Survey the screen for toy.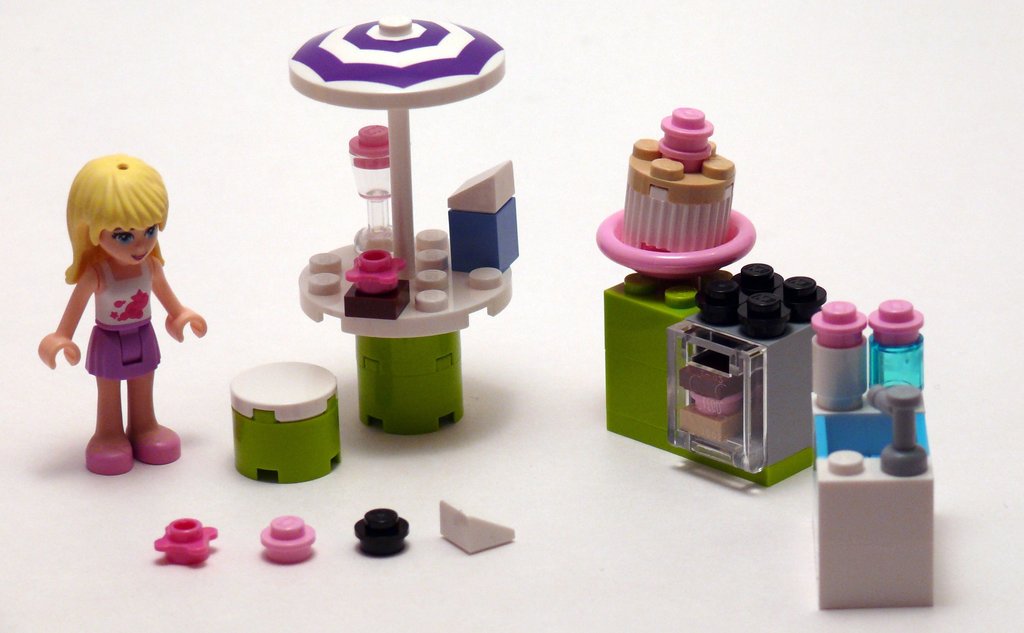
Survey found: left=150, top=519, right=221, bottom=566.
